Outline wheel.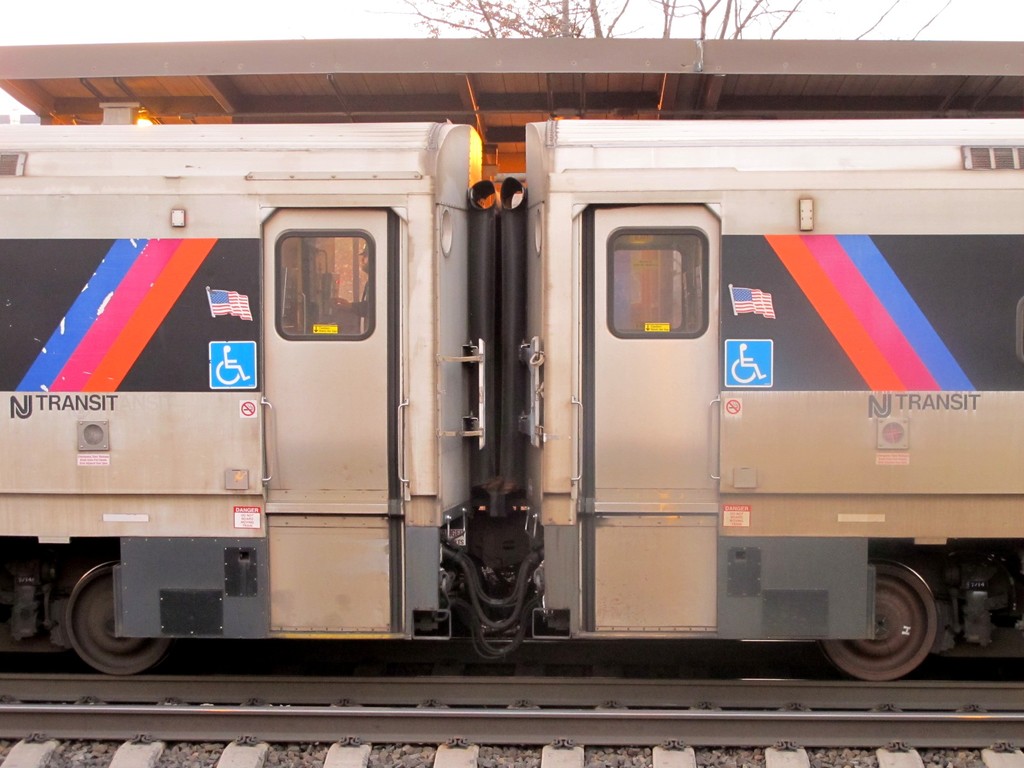
Outline: box=[65, 555, 169, 679].
